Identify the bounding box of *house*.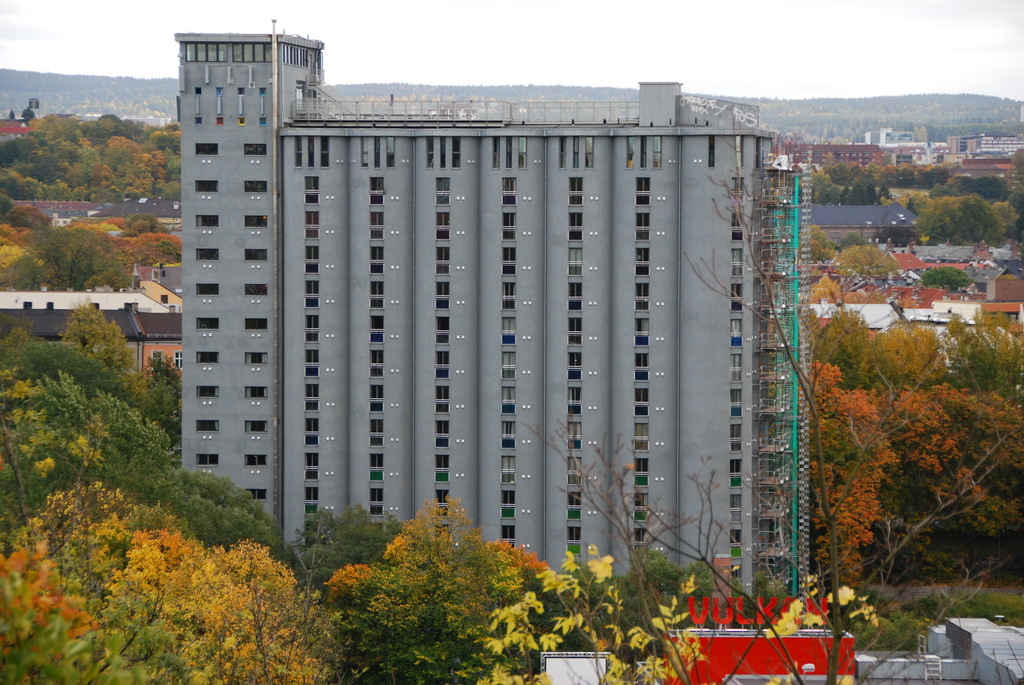
114:317:186:423.
